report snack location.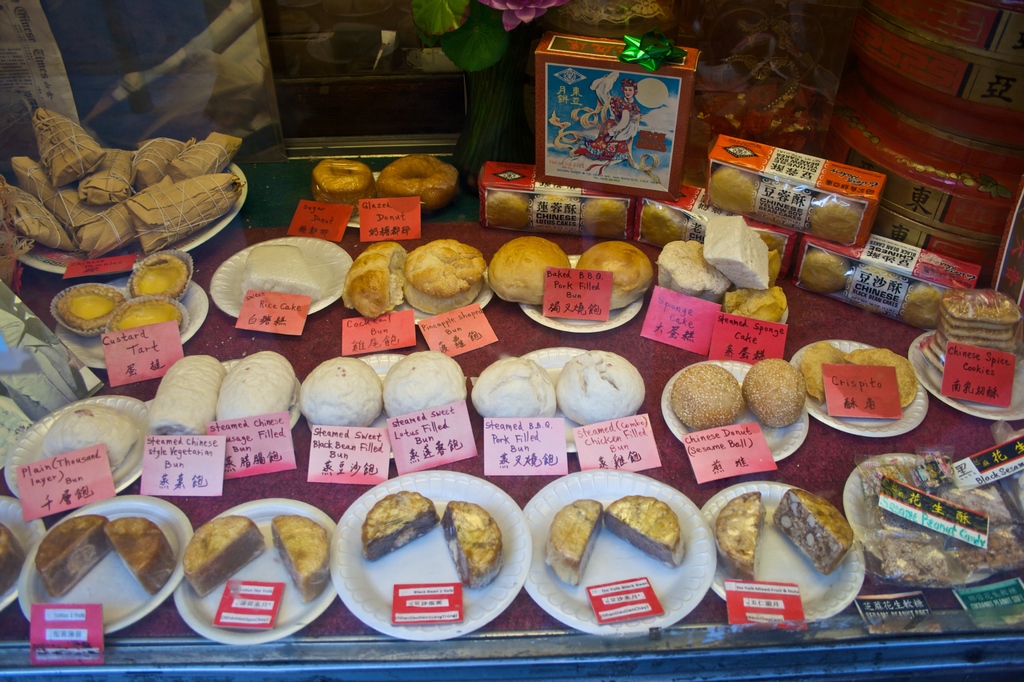
Report: select_region(299, 355, 375, 434).
